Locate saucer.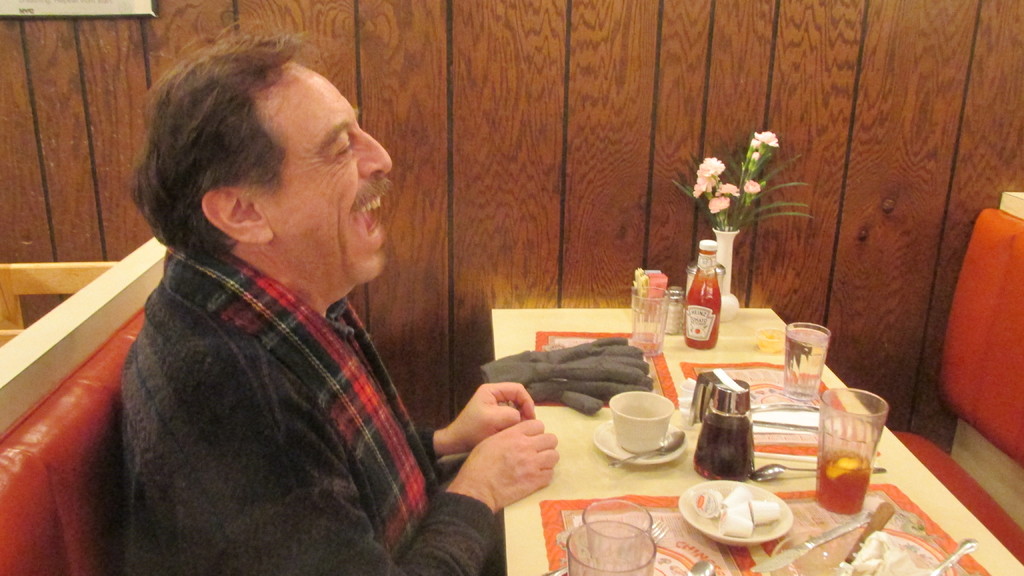
Bounding box: (left=593, top=418, right=687, bottom=464).
